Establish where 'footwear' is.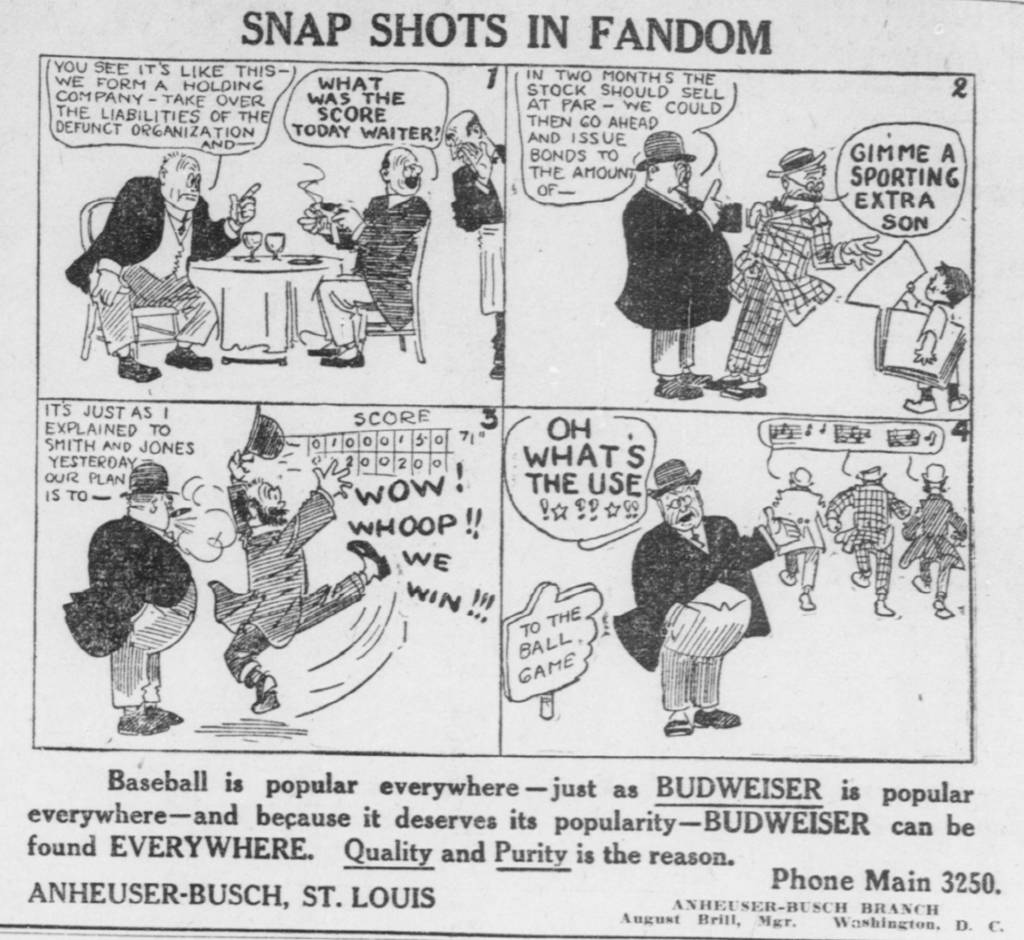
Established at 256 684 277 713.
